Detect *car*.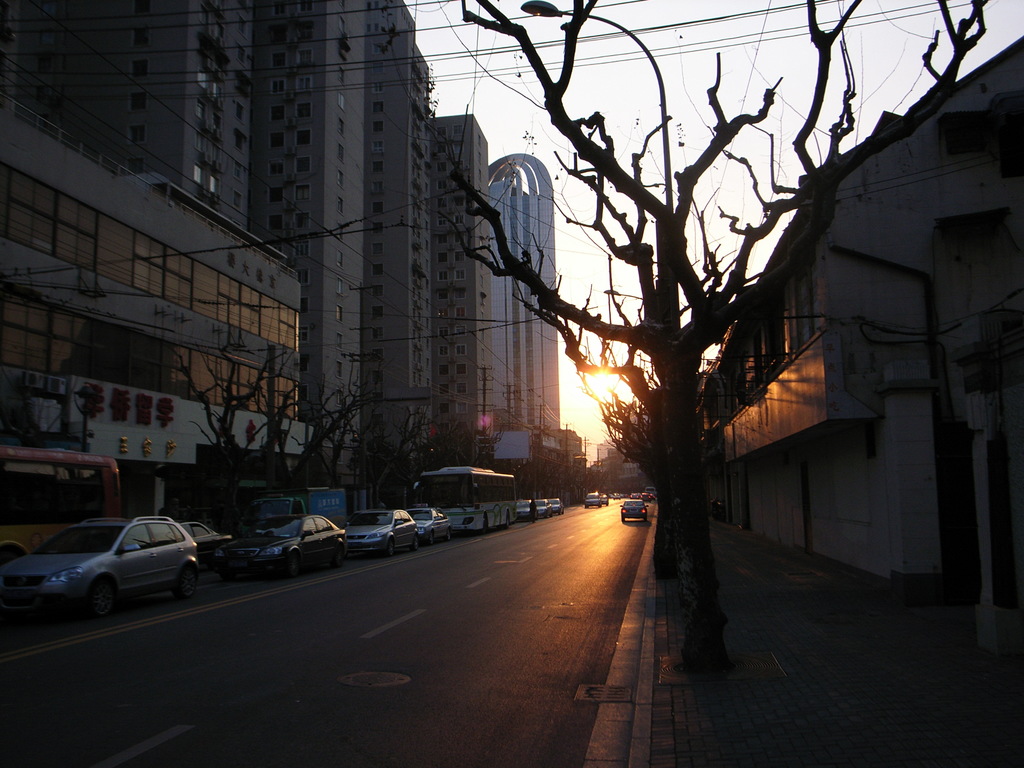
Detected at region(513, 490, 540, 518).
